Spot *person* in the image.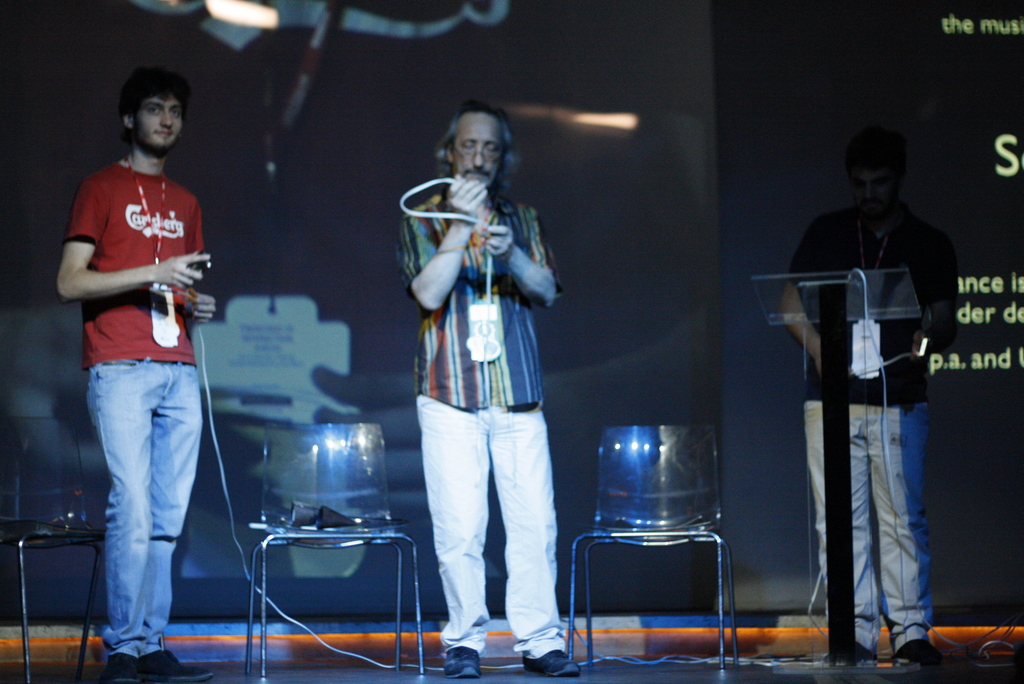
*person* found at pyautogui.locateOnScreen(56, 65, 220, 683).
